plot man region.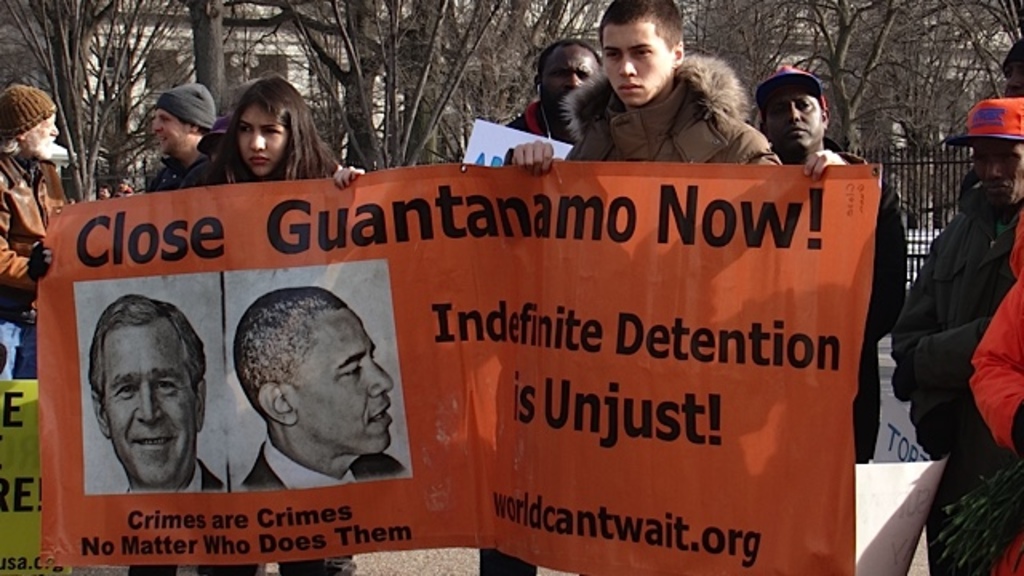
Plotted at left=142, top=82, right=216, bottom=189.
